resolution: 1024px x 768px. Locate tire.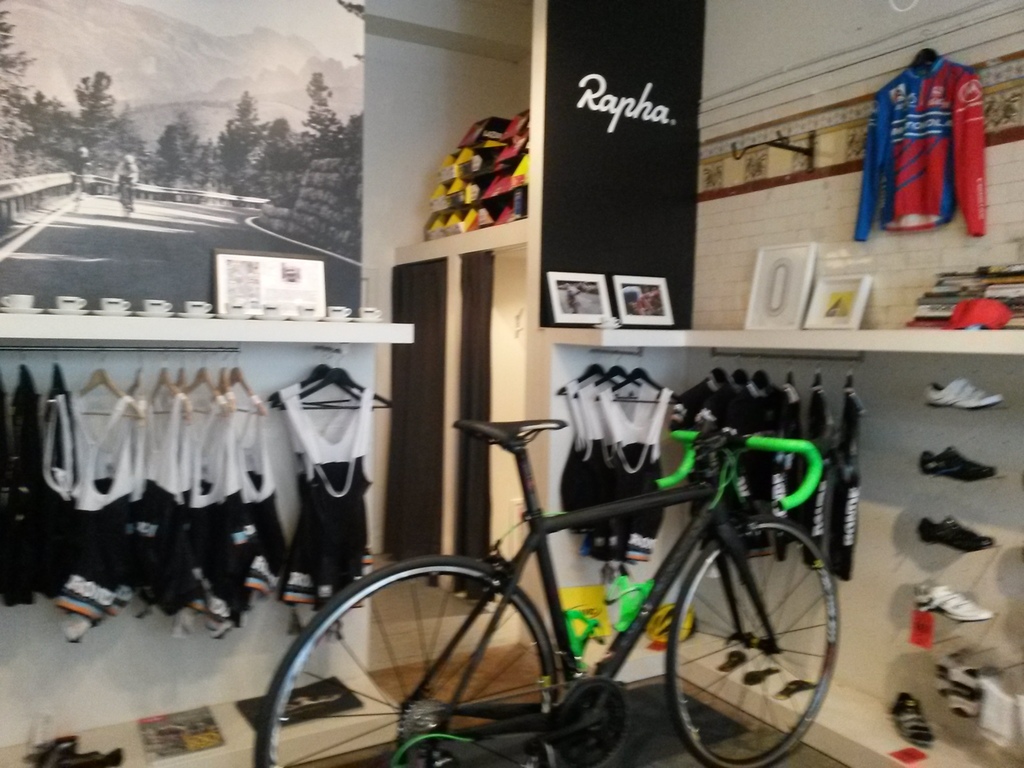
(252,550,564,767).
